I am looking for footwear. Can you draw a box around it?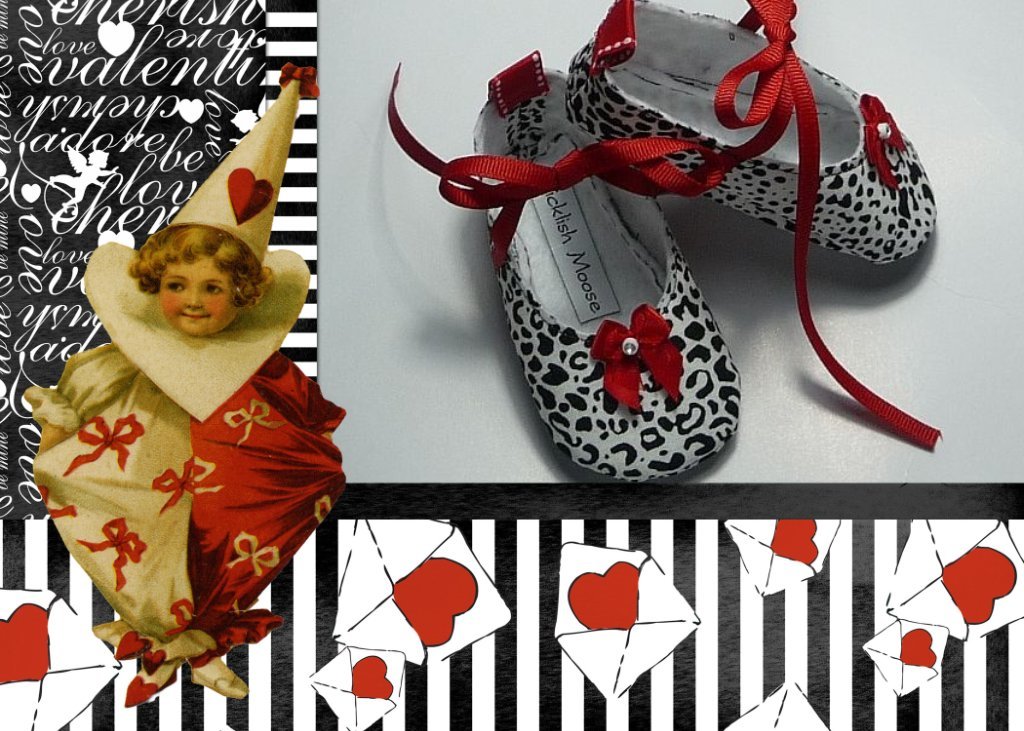
Sure, the bounding box is [564,0,950,440].
